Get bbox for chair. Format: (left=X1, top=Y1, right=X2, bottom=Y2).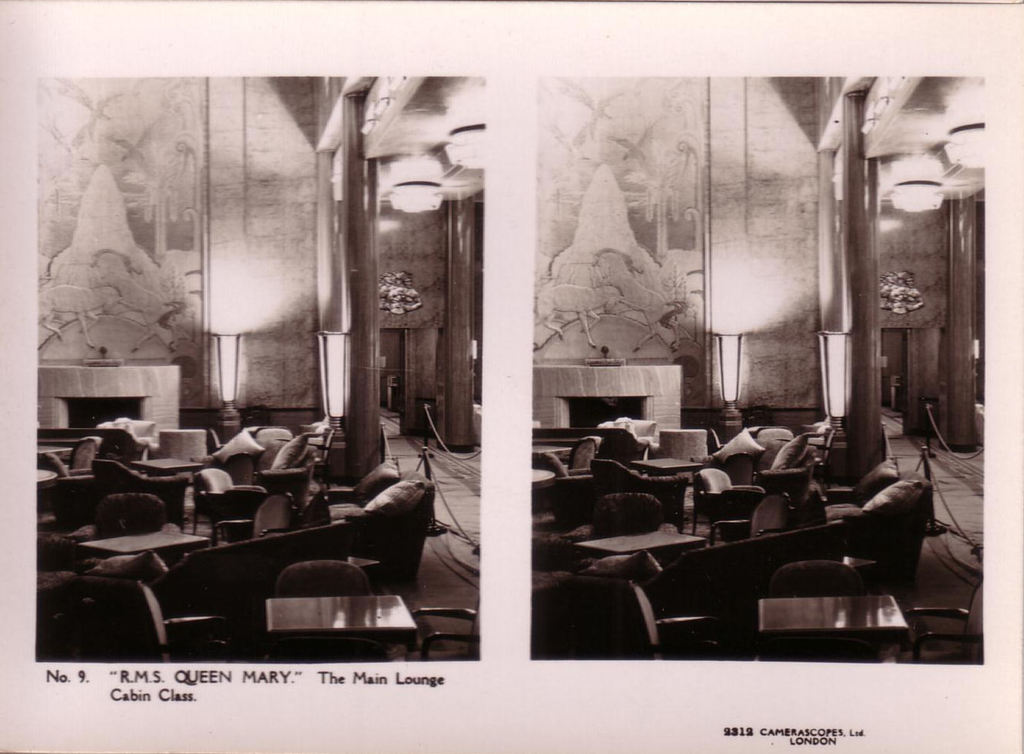
(left=759, top=557, right=884, bottom=663).
